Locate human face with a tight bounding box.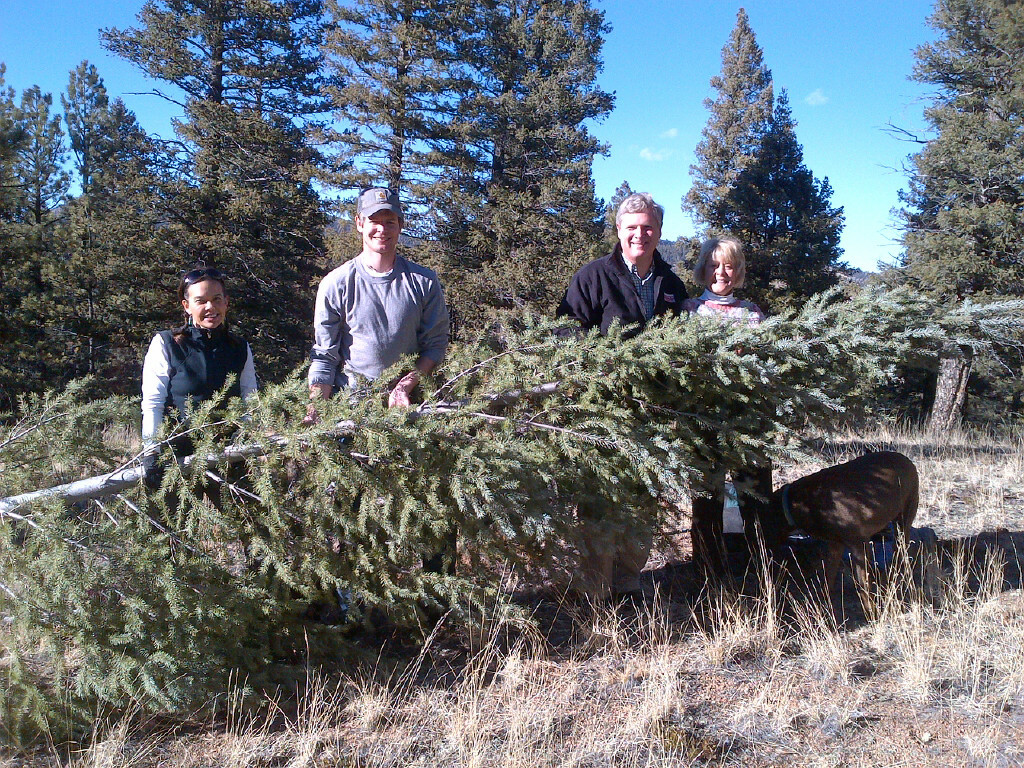
[left=363, top=206, right=399, bottom=251].
